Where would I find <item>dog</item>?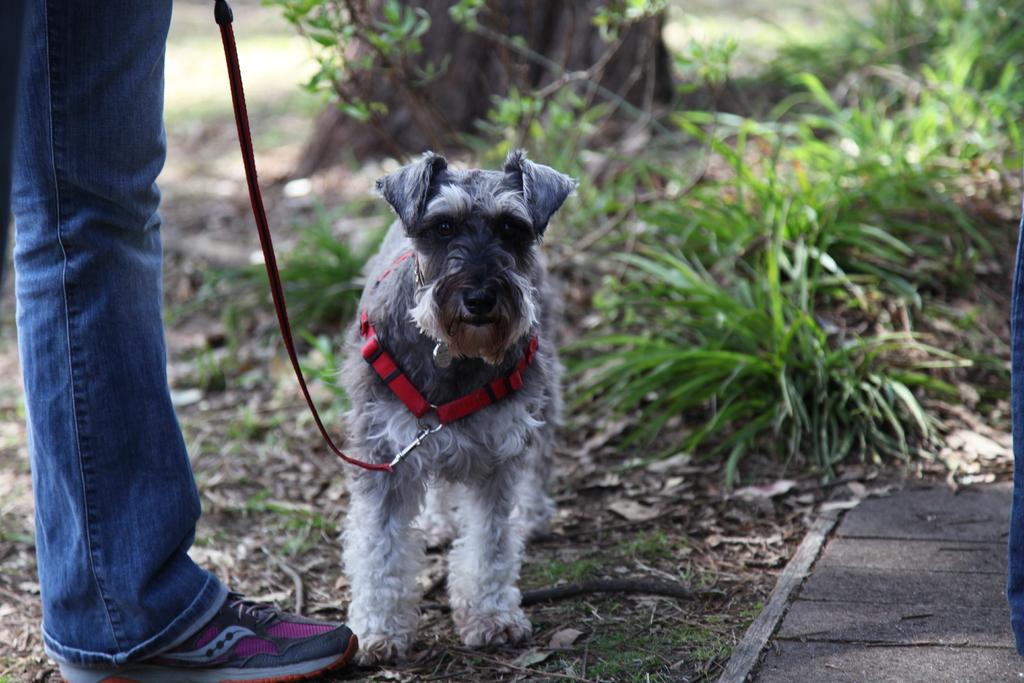
At pyautogui.locateOnScreen(320, 147, 582, 667).
